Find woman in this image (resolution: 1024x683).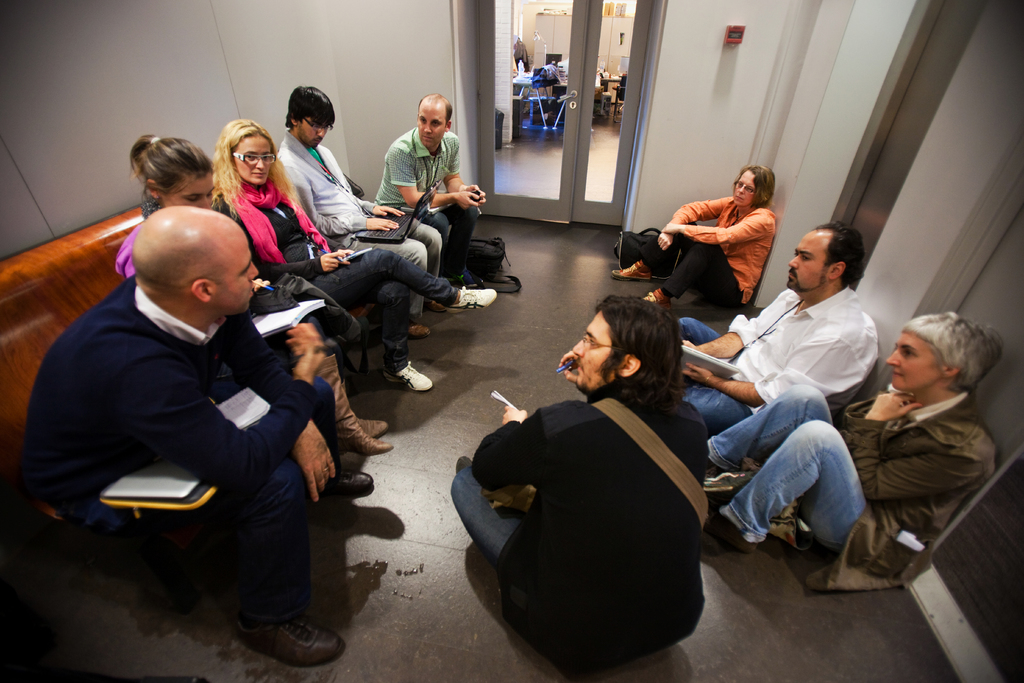
x1=115, y1=133, x2=399, y2=456.
